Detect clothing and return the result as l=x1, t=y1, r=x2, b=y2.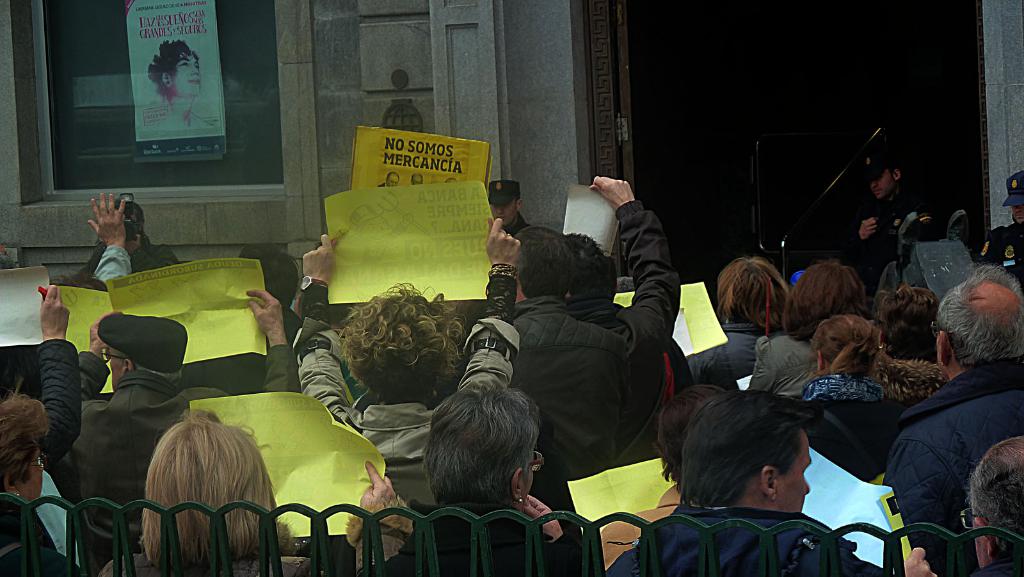
l=47, t=346, r=200, b=574.
